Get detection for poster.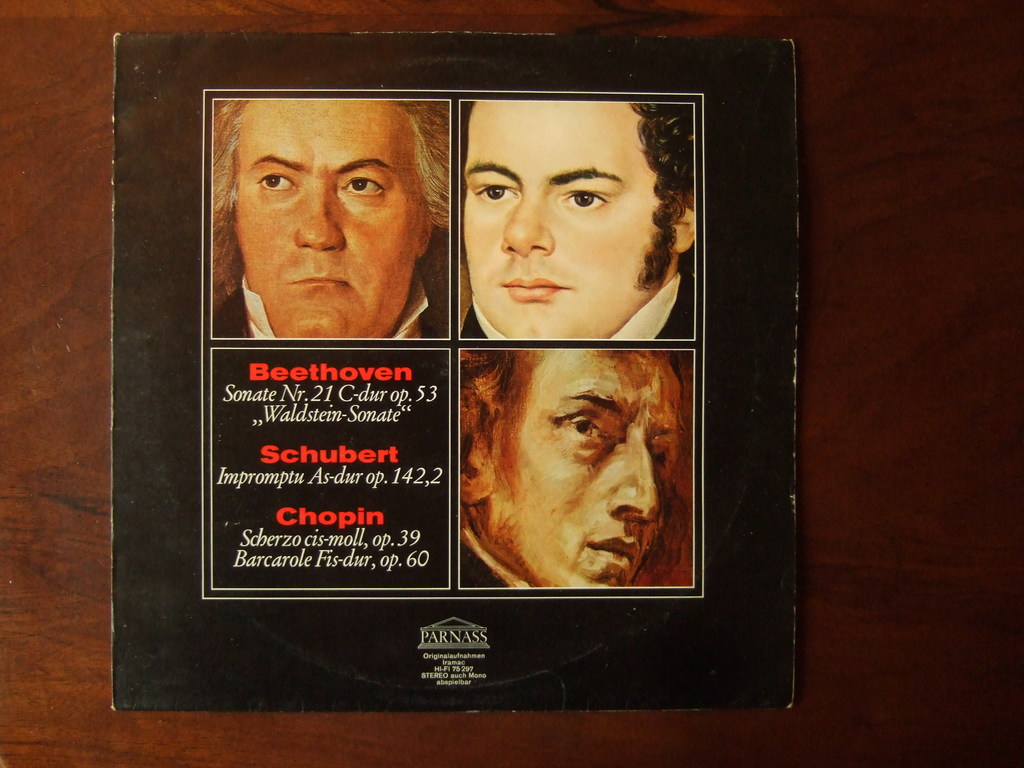
Detection: 111, 29, 803, 717.
